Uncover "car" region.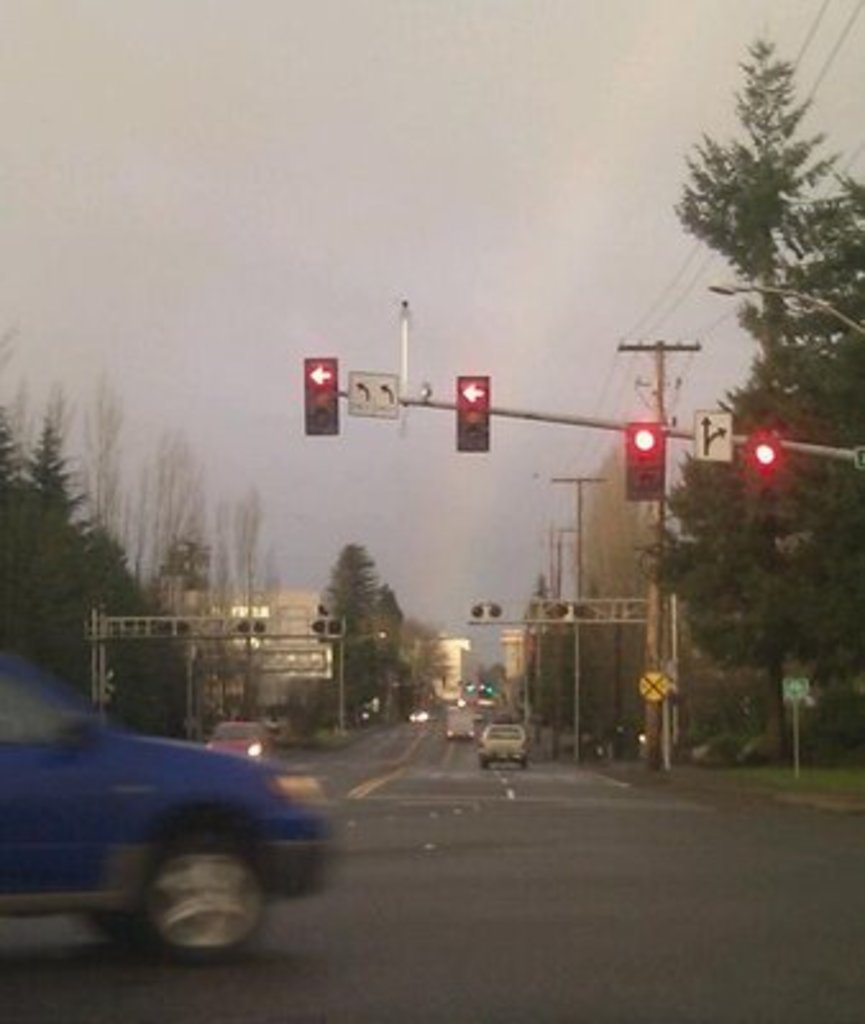
Uncovered: crop(205, 717, 274, 755).
